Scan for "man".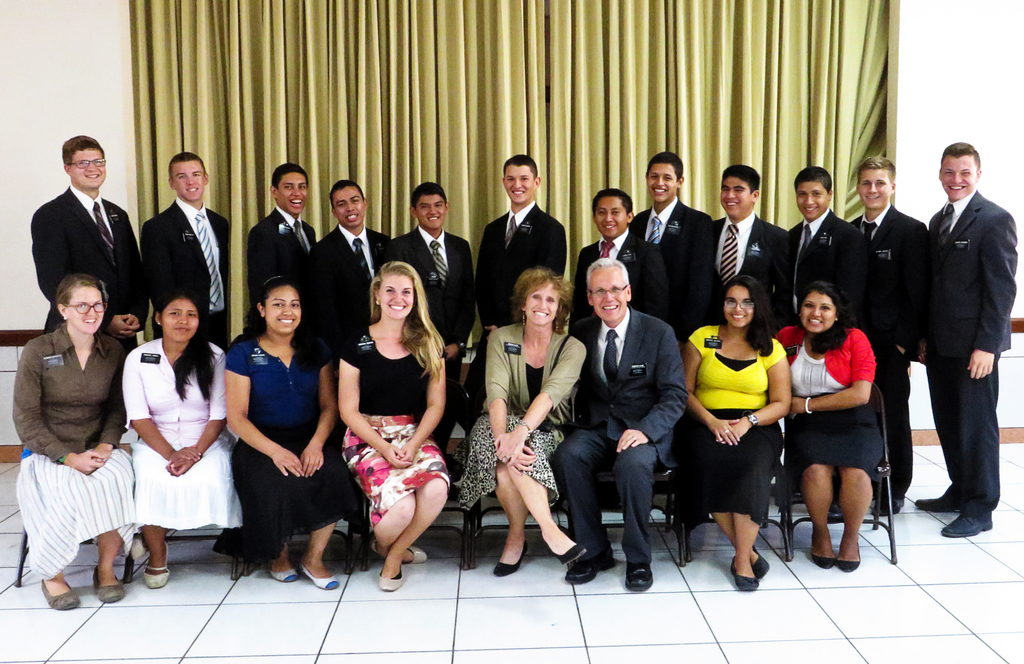
Scan result: 402,177,471,471.
